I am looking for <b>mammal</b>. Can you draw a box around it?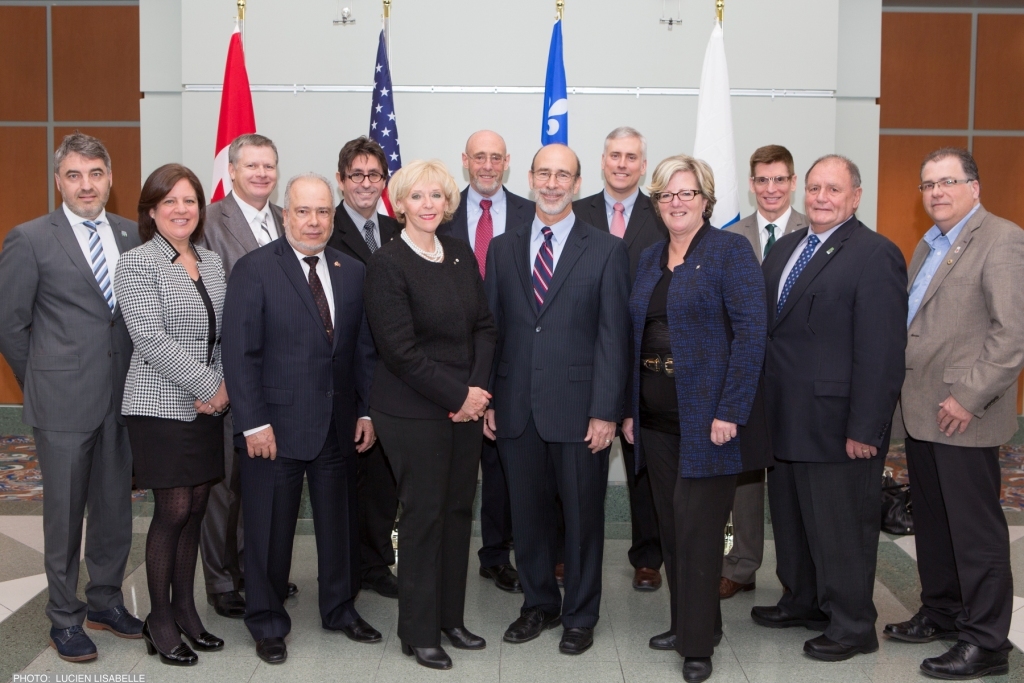
Sure, the bounding box is (x1=0, y1=126, x2=147, y2=661).
